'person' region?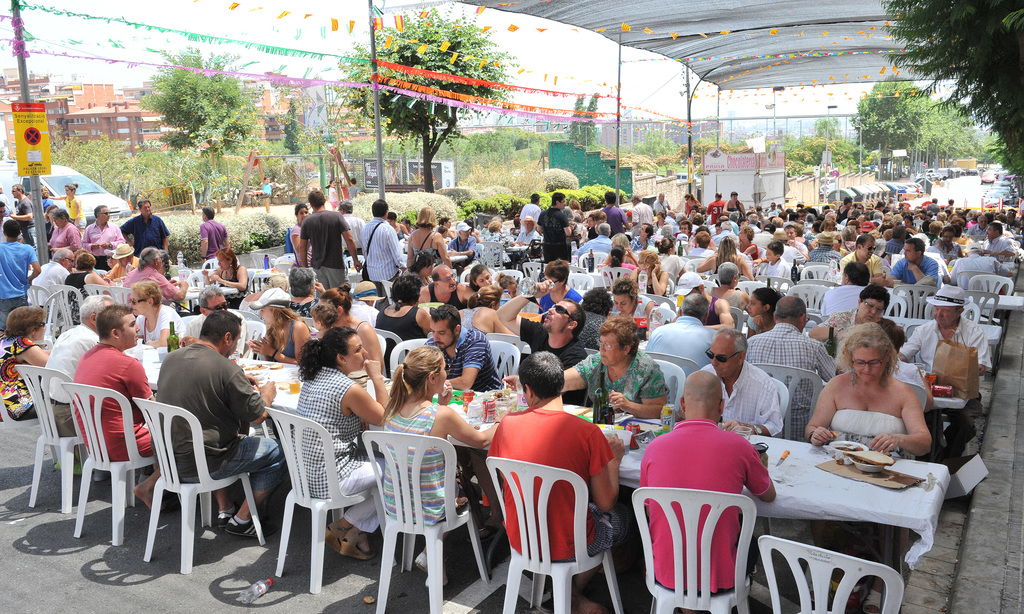
detection(359, 197, 404, 307)
